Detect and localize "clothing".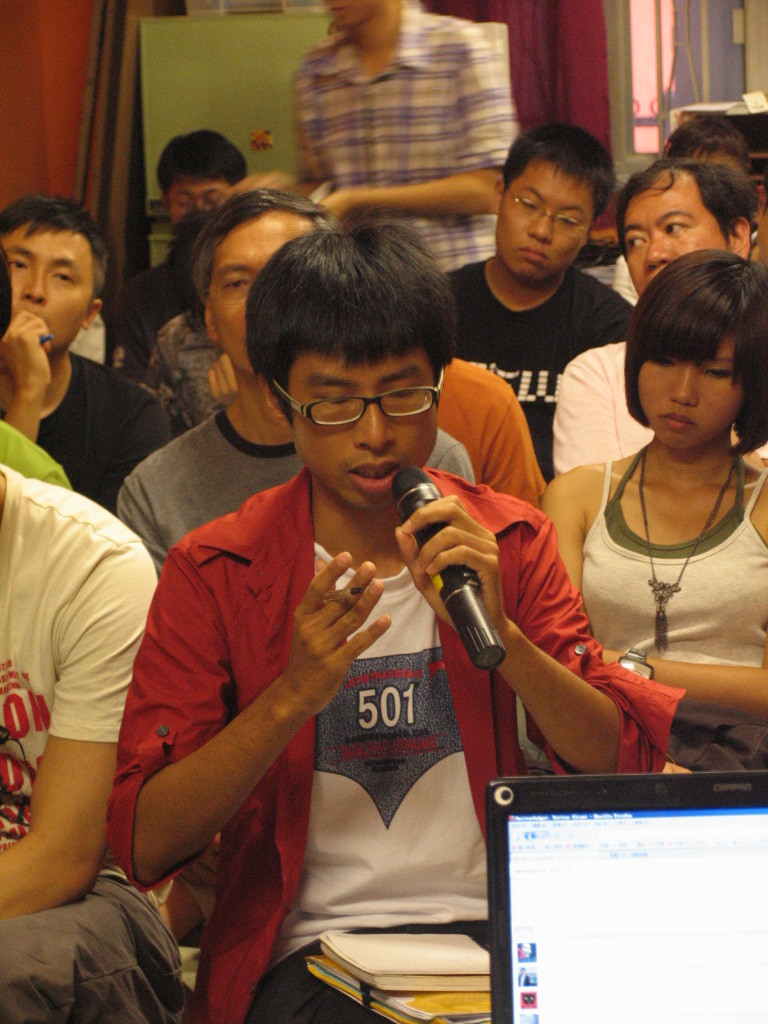
Localized at (left=0, top=464, right=184, bottom=1023).
